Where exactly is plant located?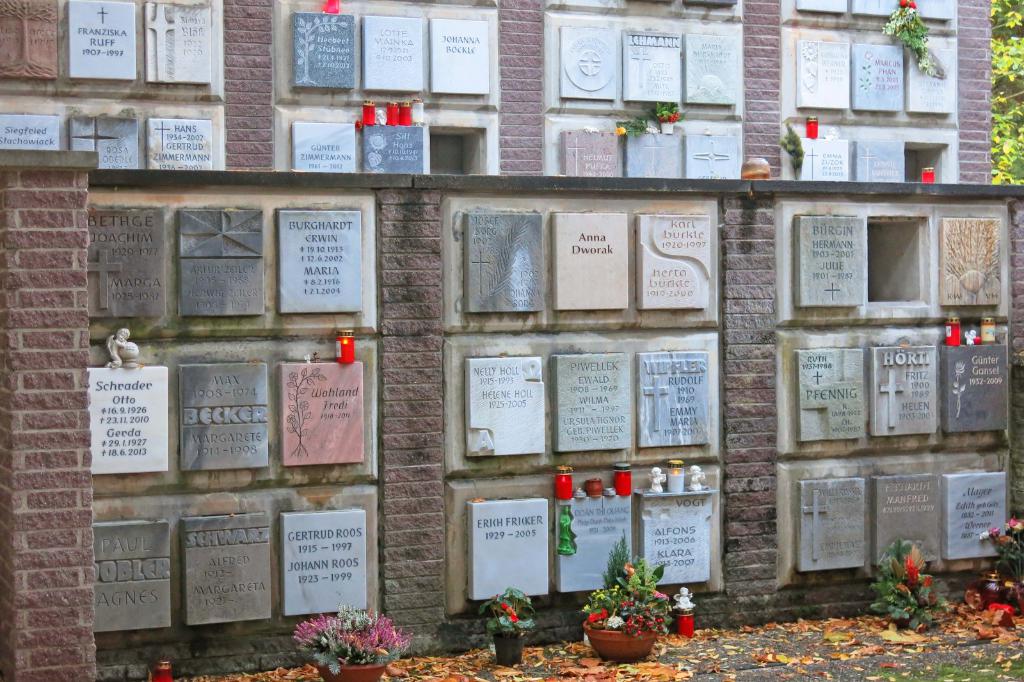
Its bounding box is locate(870, 538, 955, 629).
